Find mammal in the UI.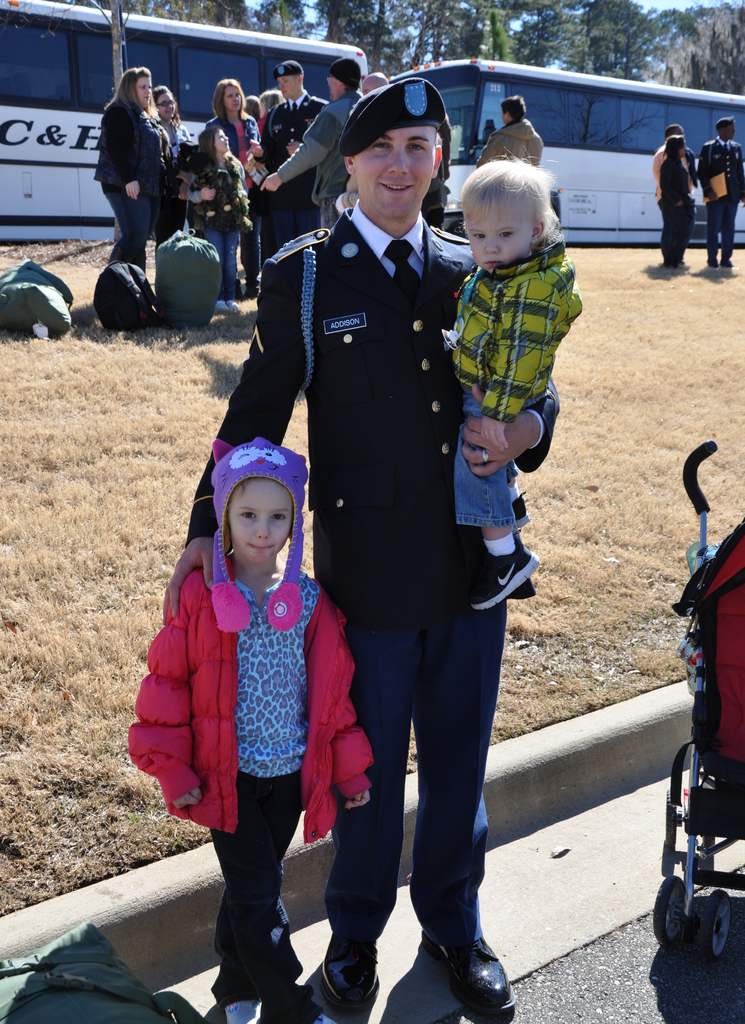
UI element at [x1=698, y1=114, x2=744, y2=263].
